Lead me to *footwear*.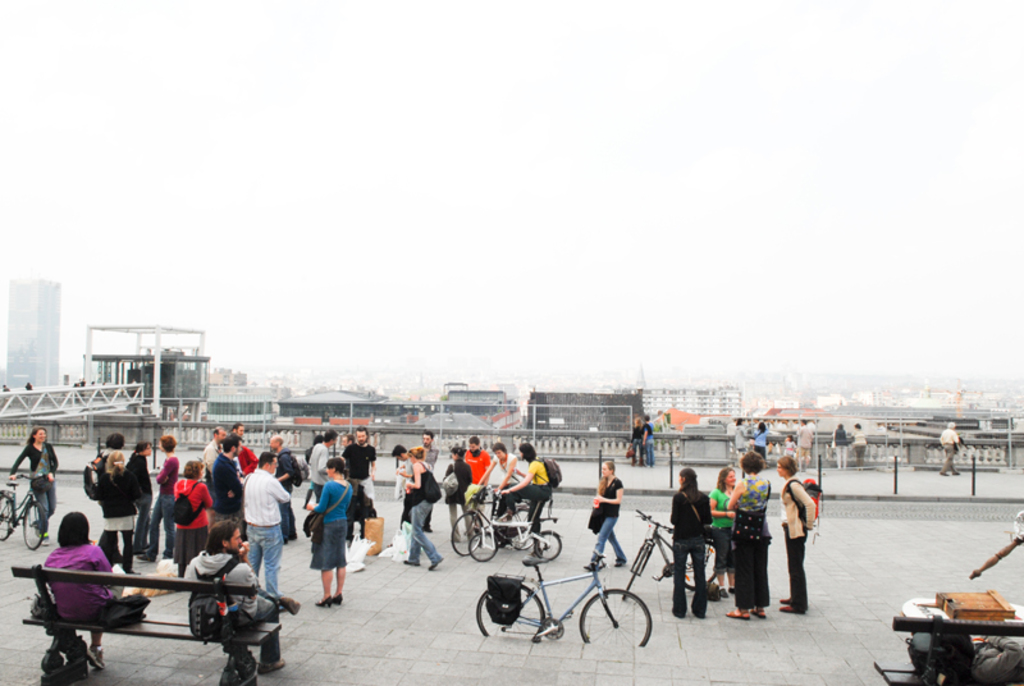
Lead to (left=84, top=642, right=102, bottom=671).
